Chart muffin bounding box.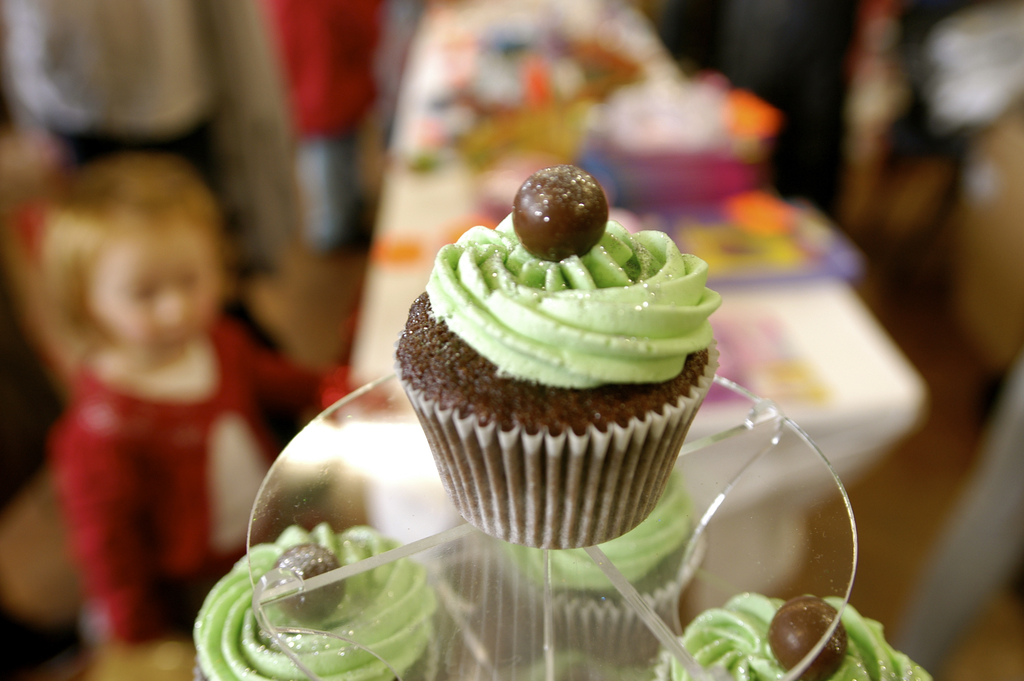
Charted: 492/461/708/666.
